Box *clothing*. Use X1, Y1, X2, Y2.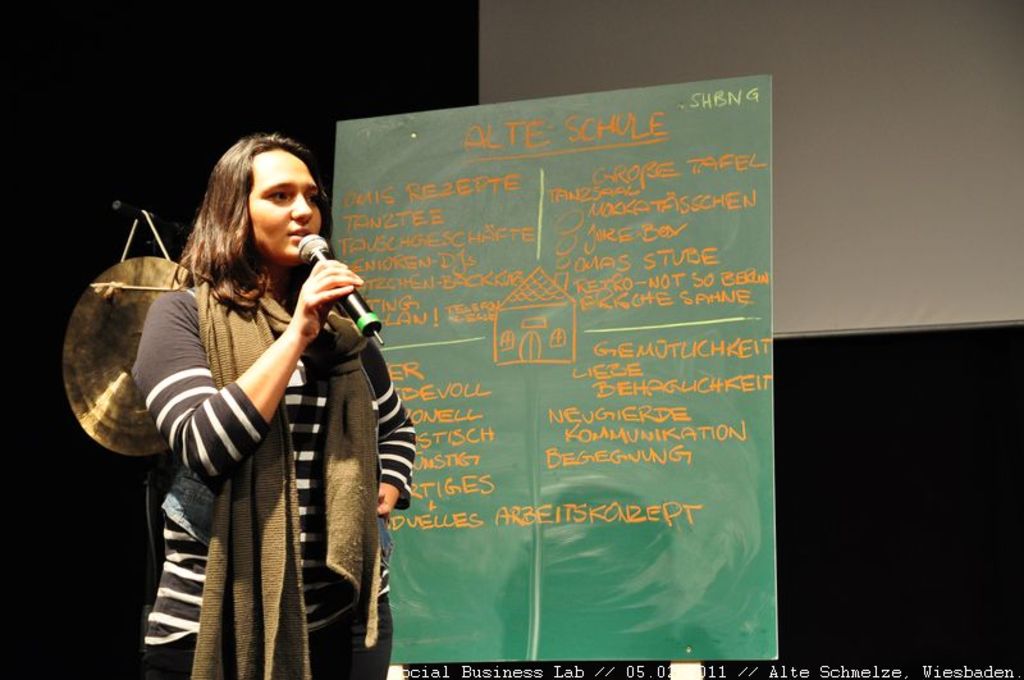
141, 271, 420, 679.
